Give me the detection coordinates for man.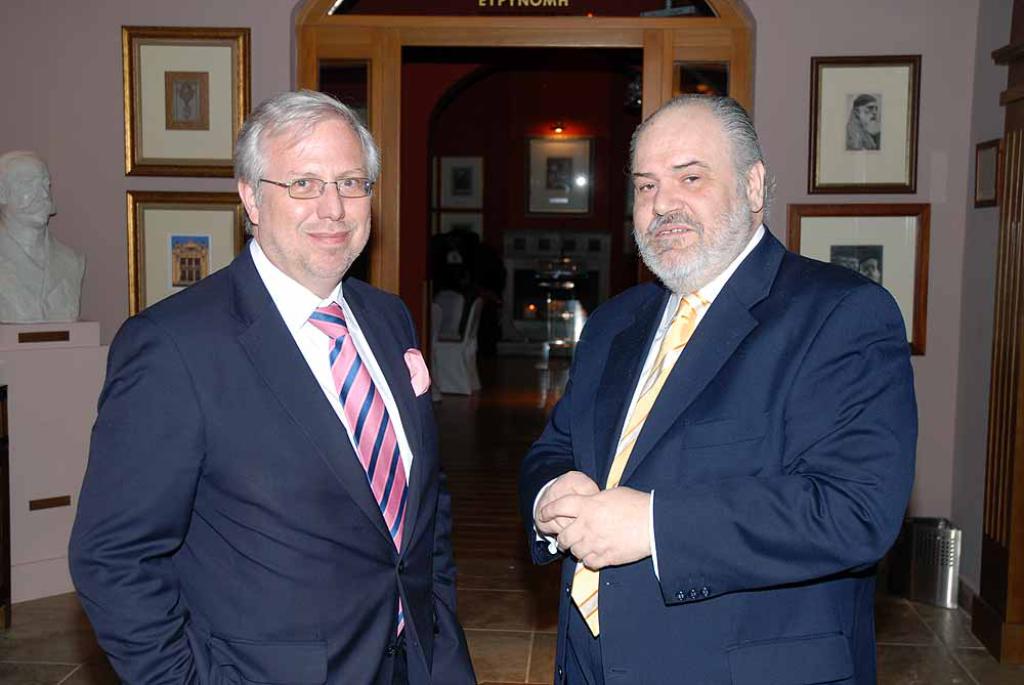
{"left": 0, "top": 154, "right": 89, "bottom": 330}.
